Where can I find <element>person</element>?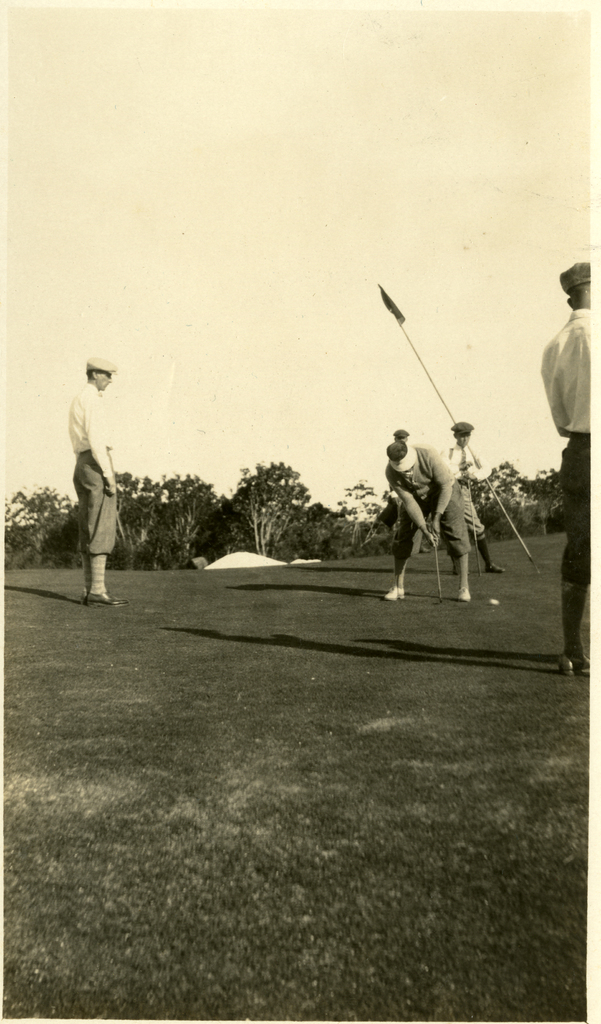
You can find it at bbox=(65, 356, 136, 603).
